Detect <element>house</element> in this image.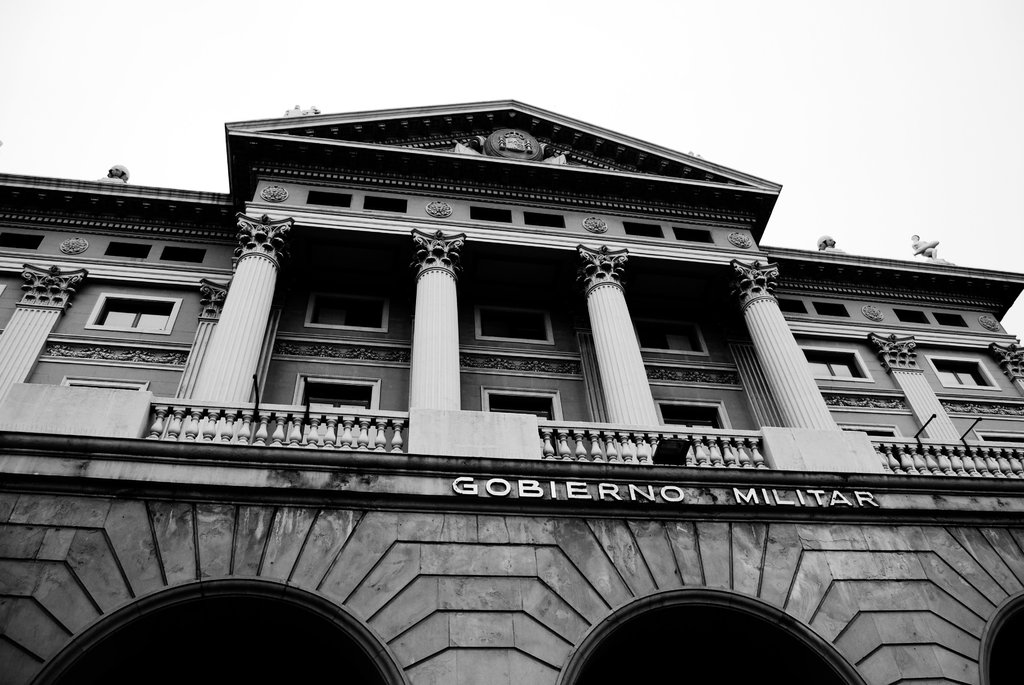
Detection: {"left": 0, "top": 61, "right": 1023, "bottom": 669}.
